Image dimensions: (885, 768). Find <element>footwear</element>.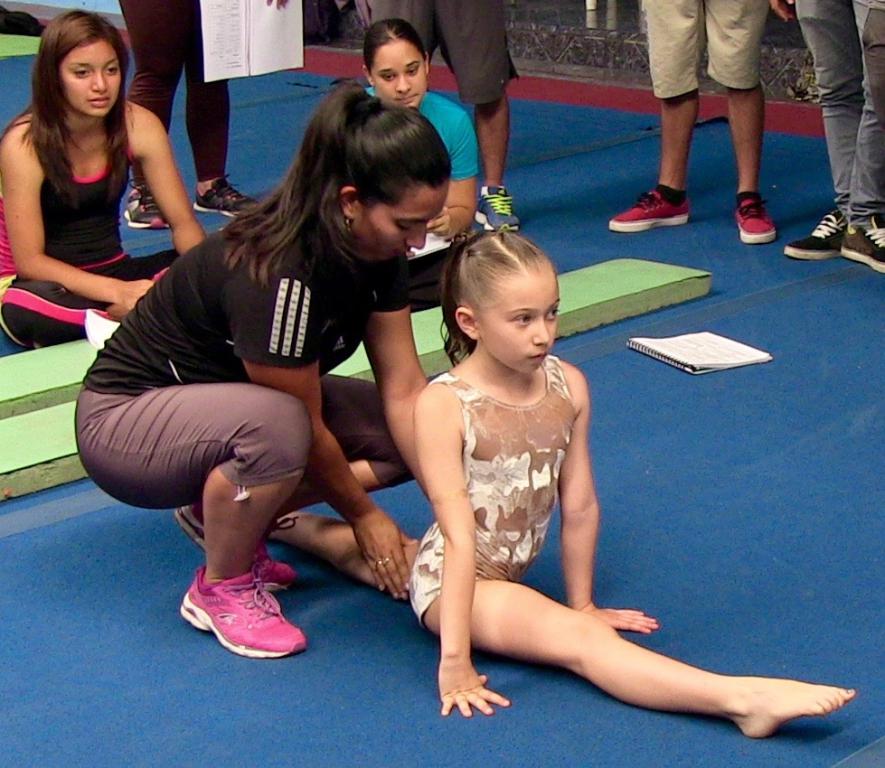
pyautogui.locateOnScreen(189, 170, 260, 218).
